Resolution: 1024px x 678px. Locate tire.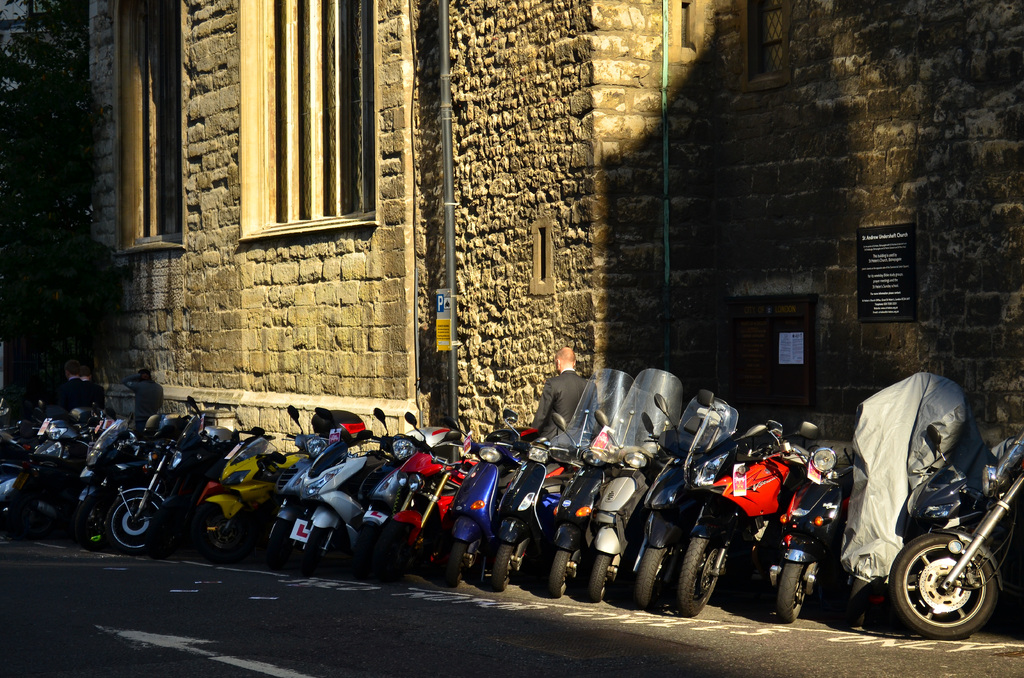
[left=352, top=523, right=377, bottom=581].
